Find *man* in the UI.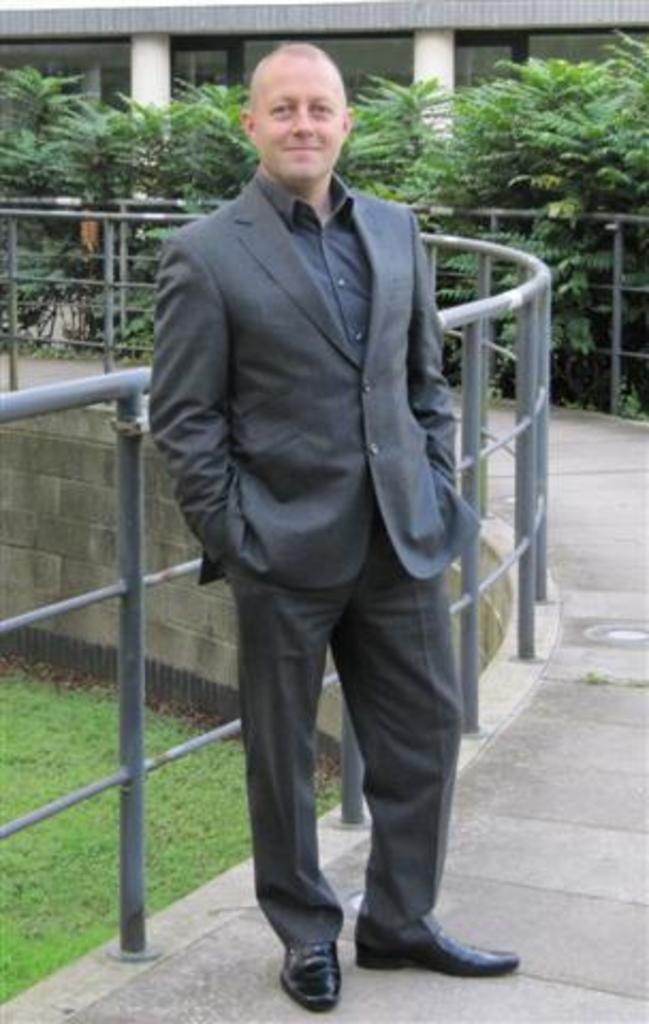
UI element at <region>130, 36, 527, 958</region>.
